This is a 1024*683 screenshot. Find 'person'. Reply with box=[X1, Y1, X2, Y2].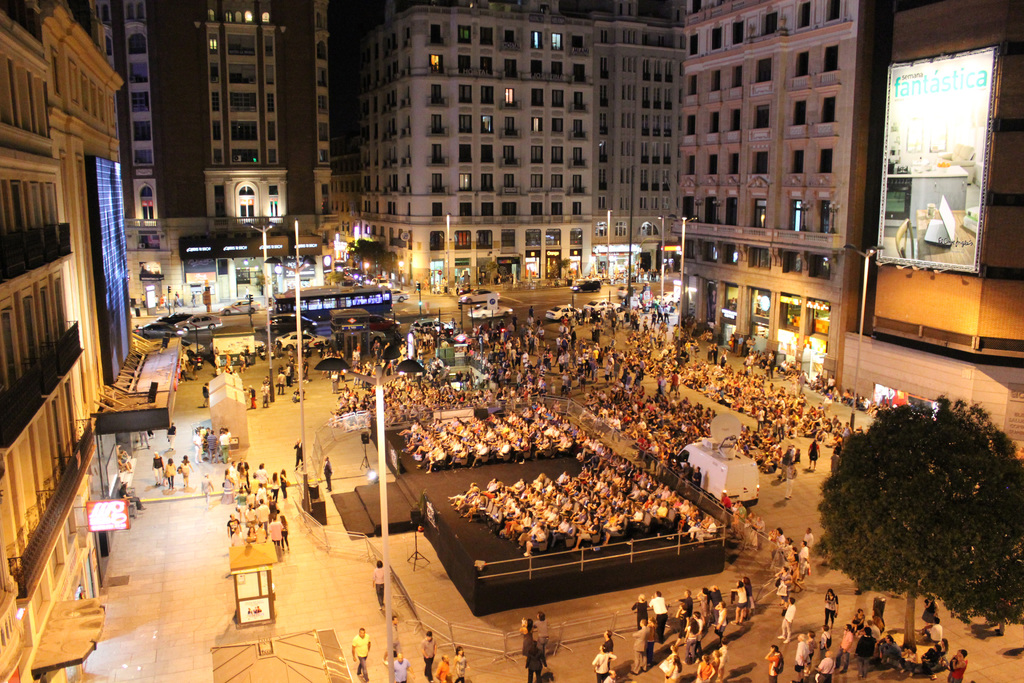
box=[991, 605, 1005, 640].
